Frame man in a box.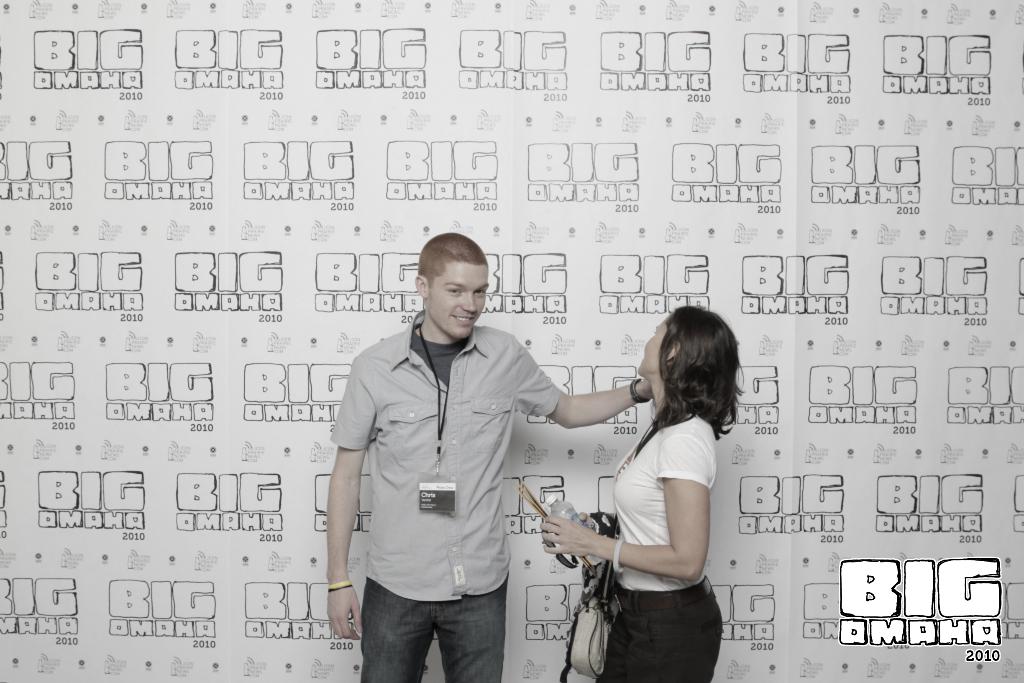
290/239/680/671.
